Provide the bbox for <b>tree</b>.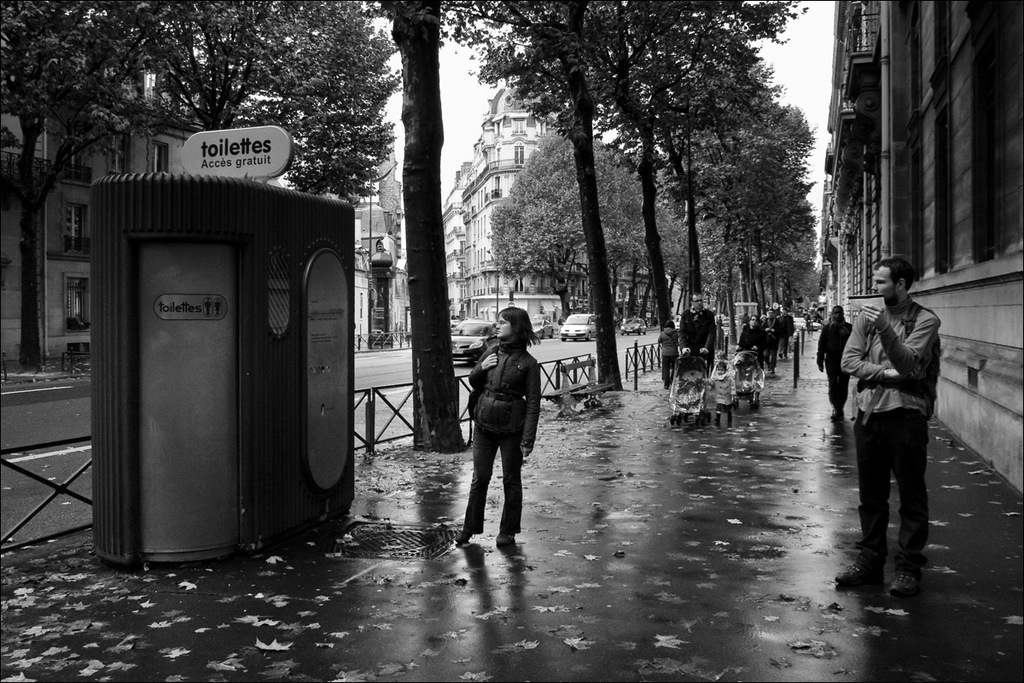
{"x1": 649, "y1": 51, "x2": 756, "y2": 311}.
